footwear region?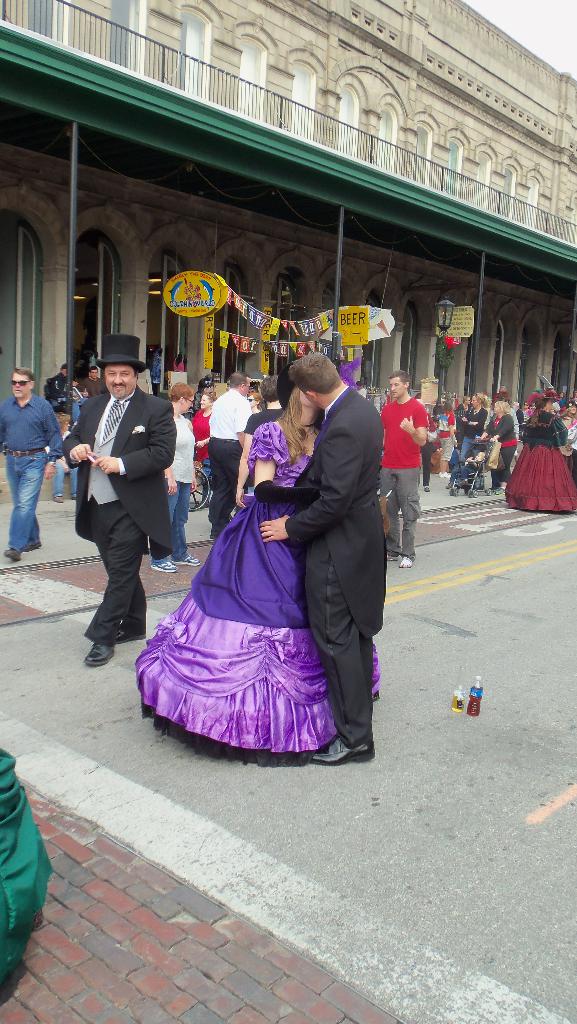
select_region(424, 486, 430, 491)
